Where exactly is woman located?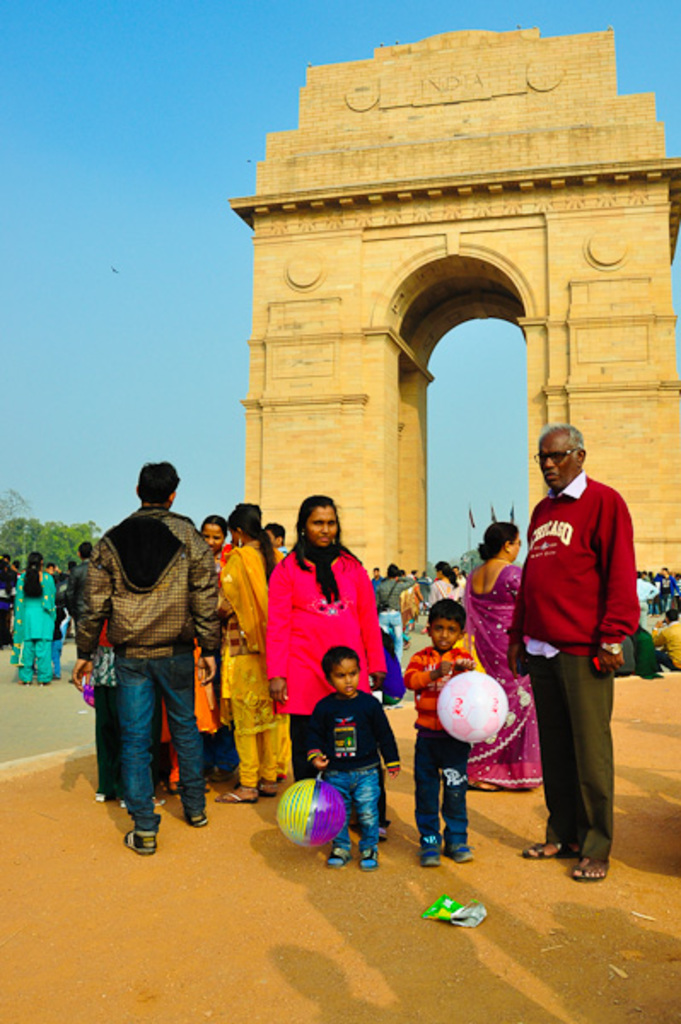
Its bounding box is select_region(189, 509, 241, 782).
